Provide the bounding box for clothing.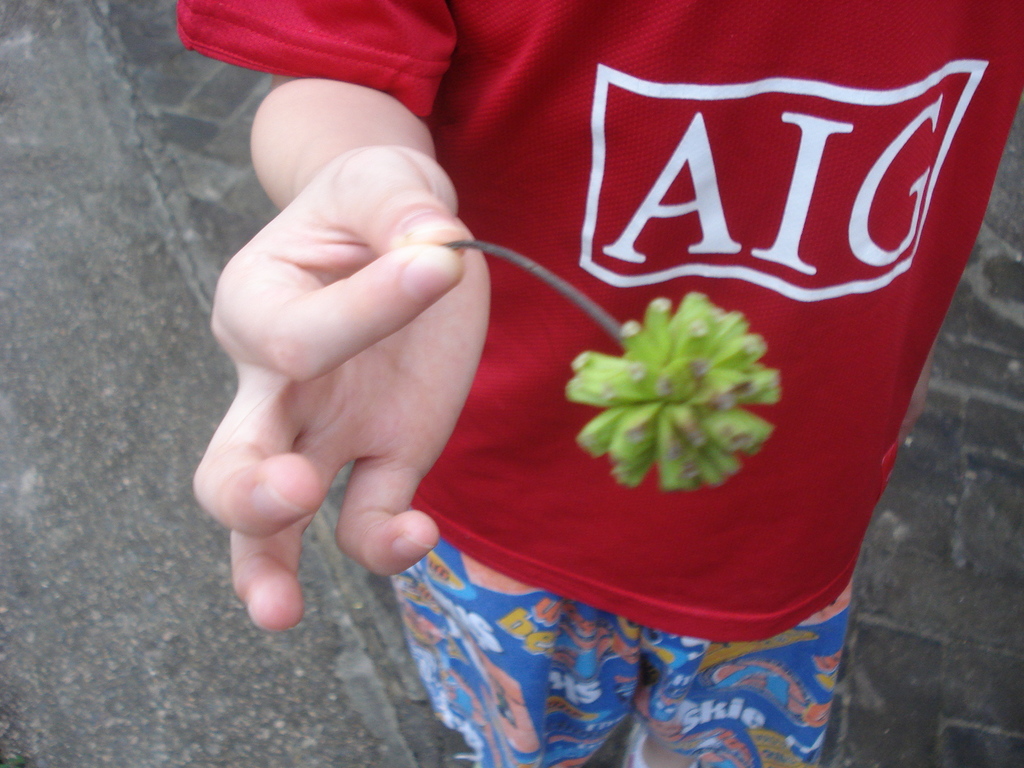
bbox=(309, 15, 1019, 701).
